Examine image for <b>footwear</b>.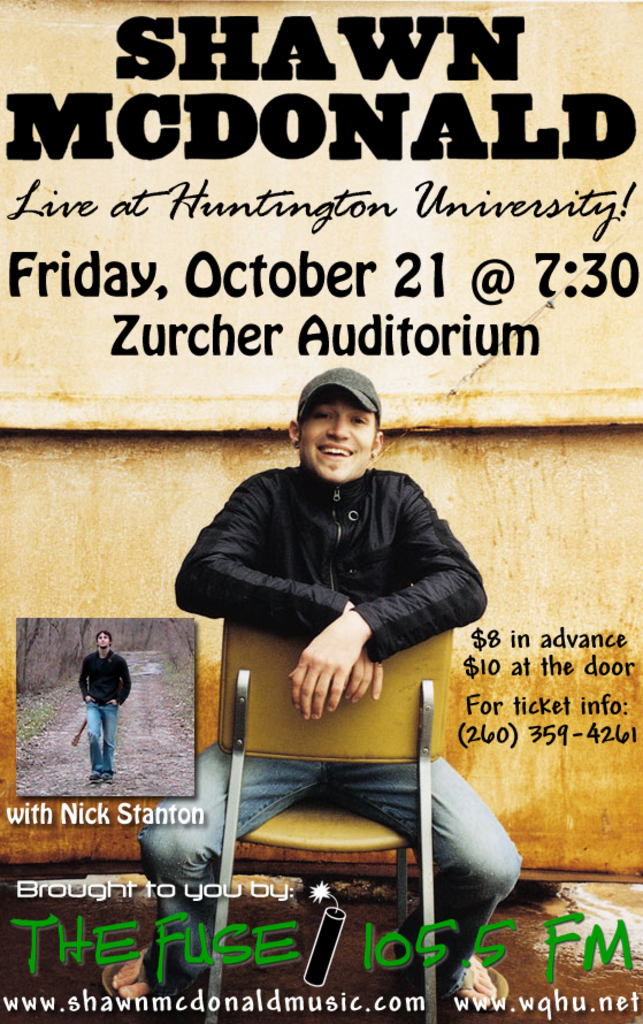
Examination result: 453, 948, 514, 1012.
